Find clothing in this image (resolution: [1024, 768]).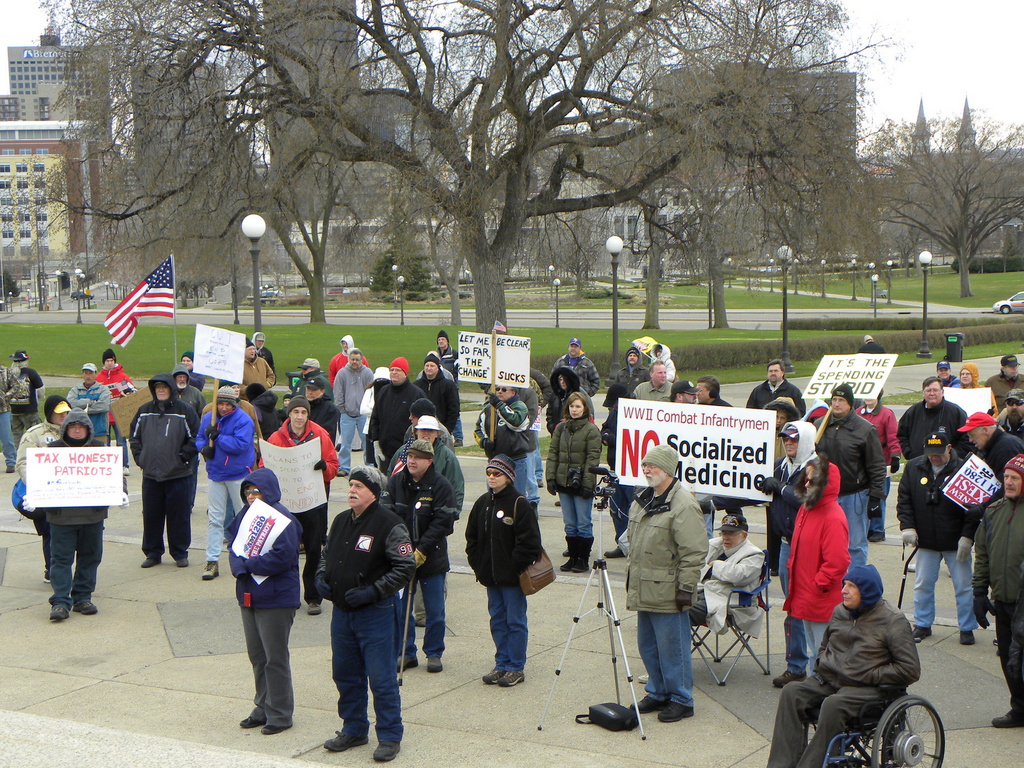
[left=975, top=491, right=1023, bottom=715].
